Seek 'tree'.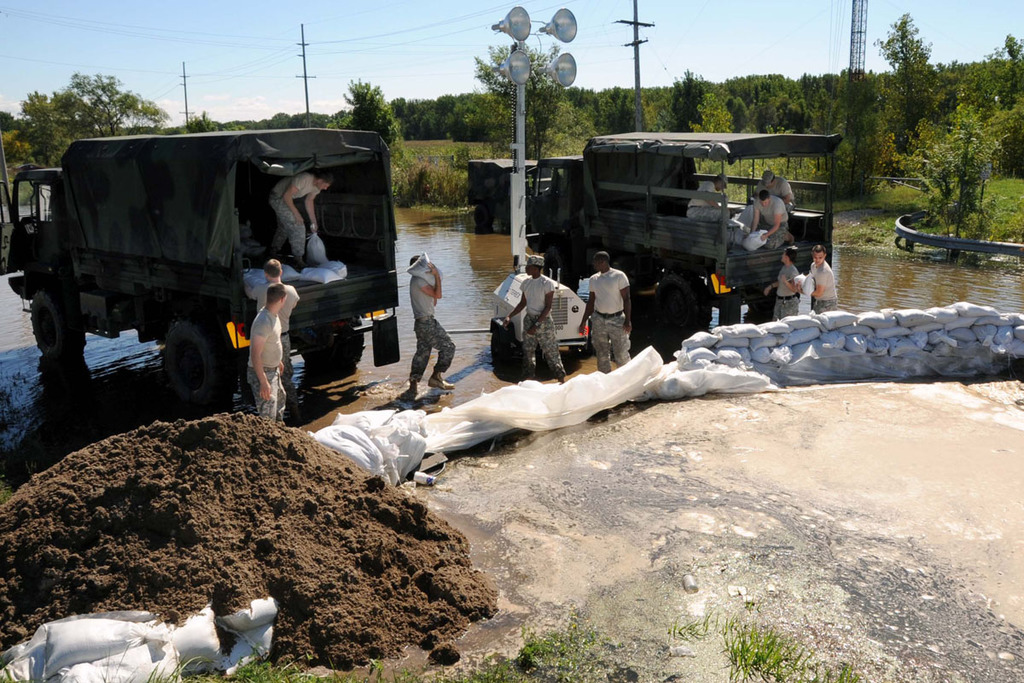
(left=189, top=111, right=219, bottom=131).
